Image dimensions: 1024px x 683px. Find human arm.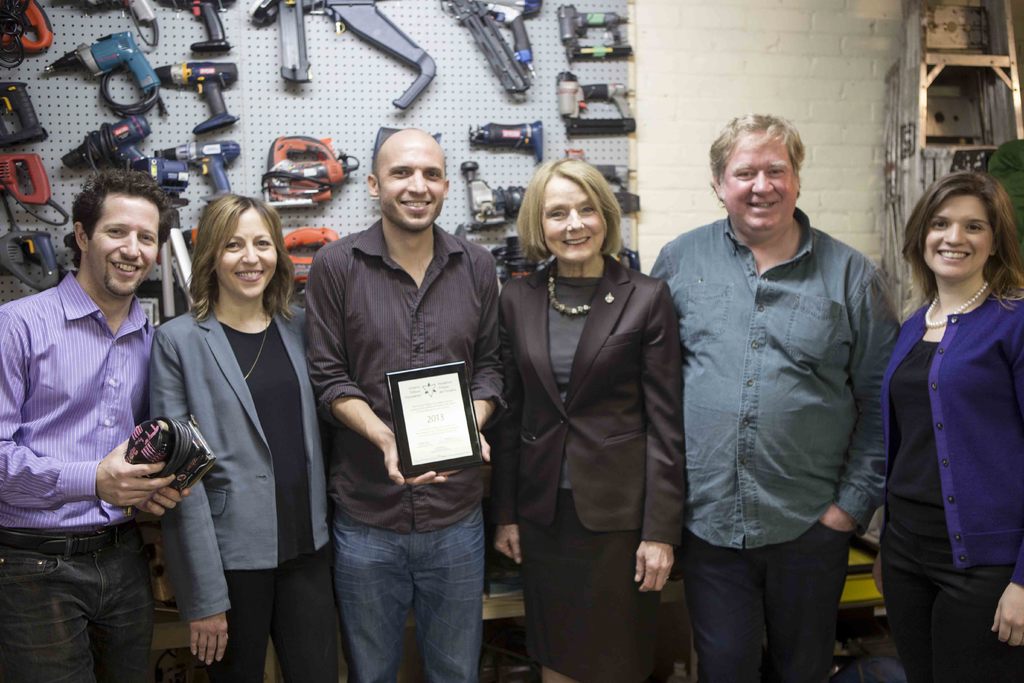
(877, 325, 898, 595).
